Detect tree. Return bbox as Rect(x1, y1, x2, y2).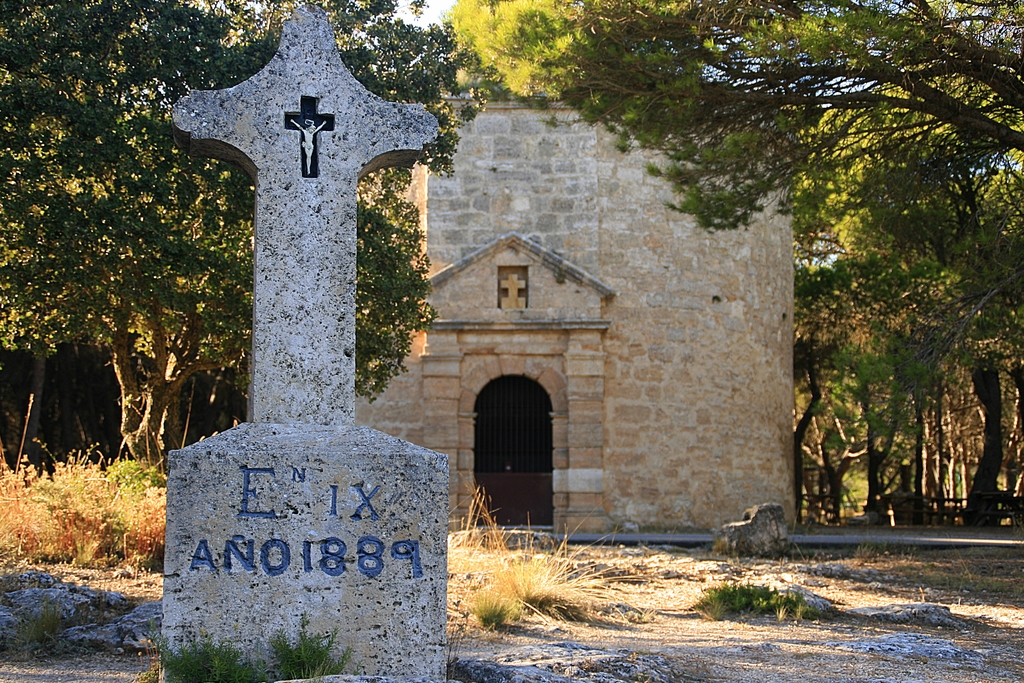
Rect(0, 0, 495, 488).
